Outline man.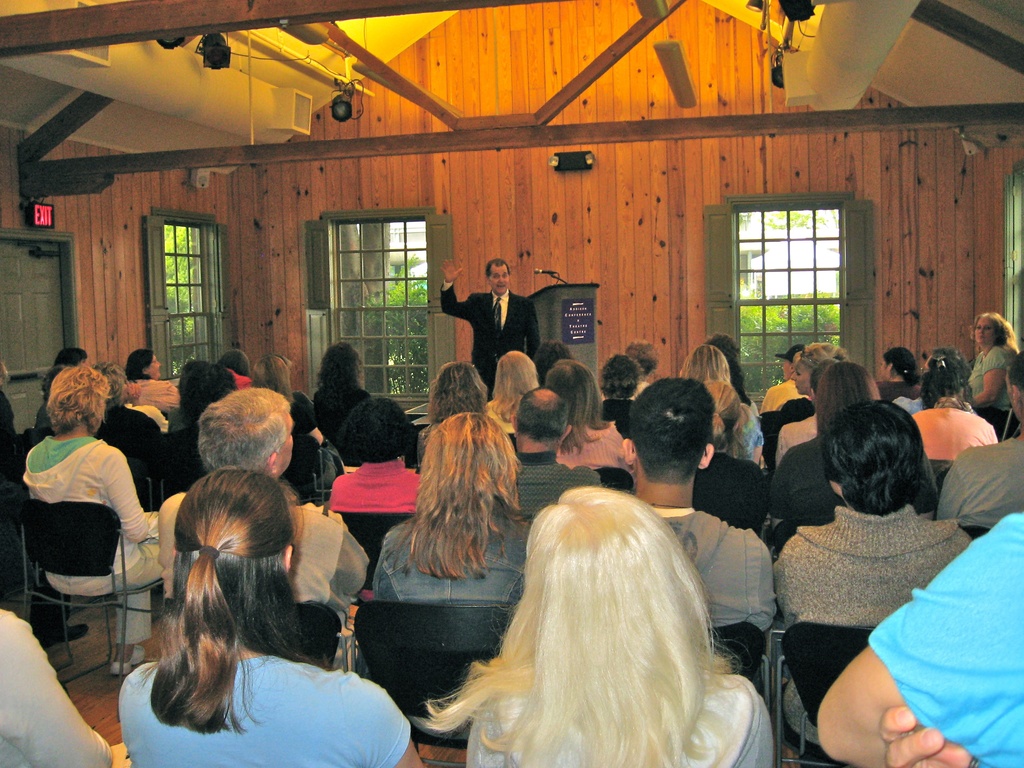
Outline: BBox(627, 340, 662, 397).
